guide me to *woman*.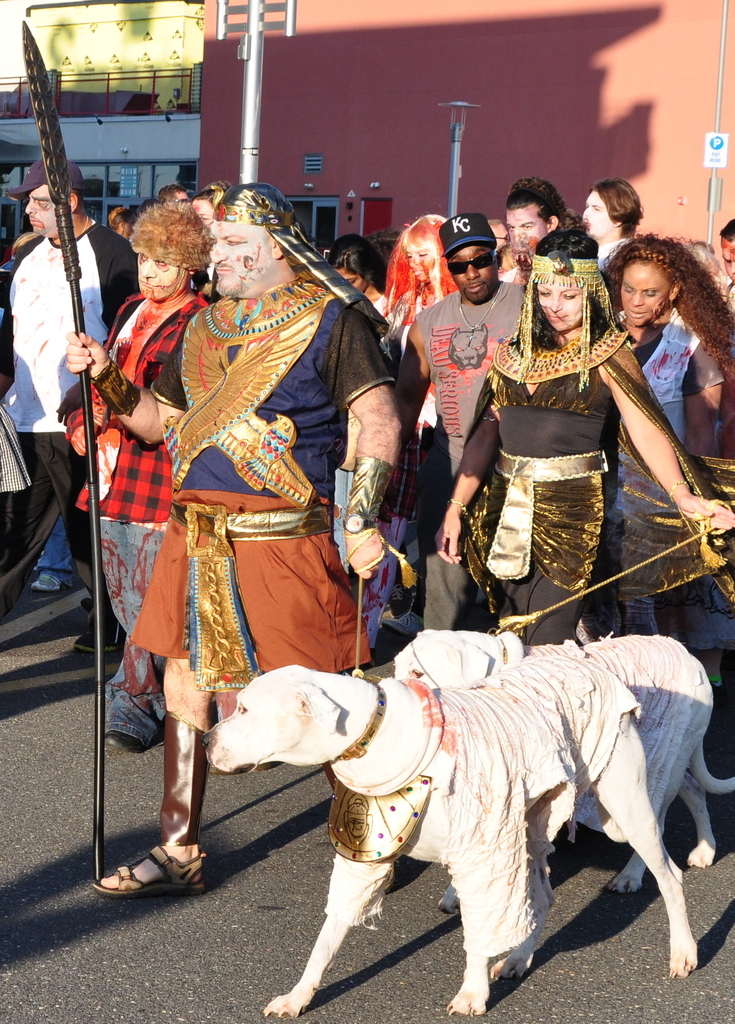
Guidance: box(679, 240, 720, 287).
